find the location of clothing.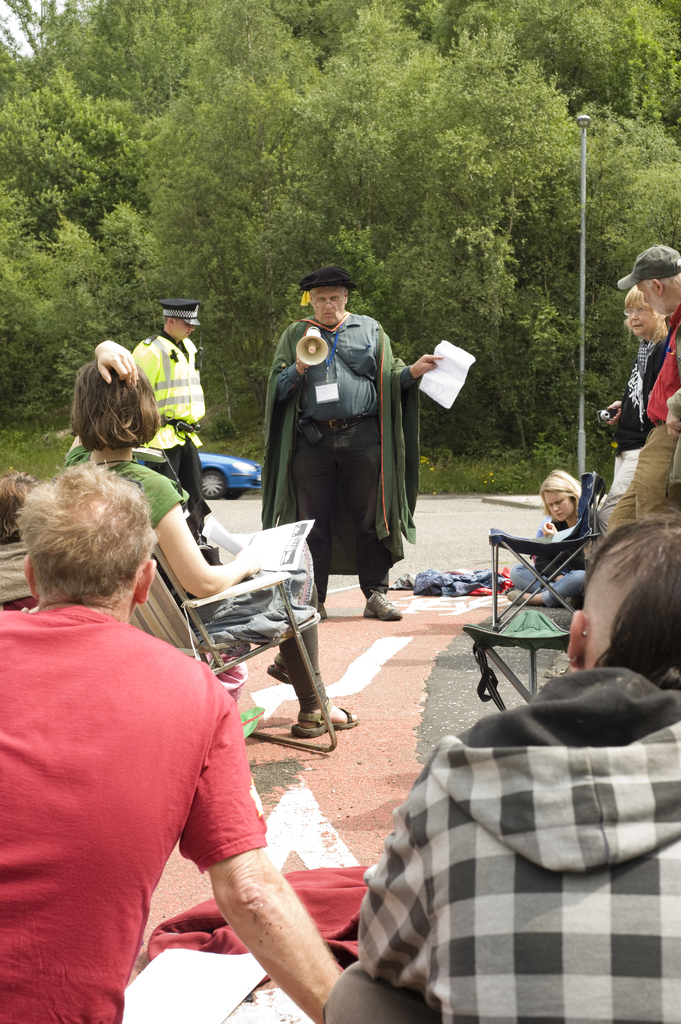
Location: [x1=247, y1=316, x2=412, y2=585].
